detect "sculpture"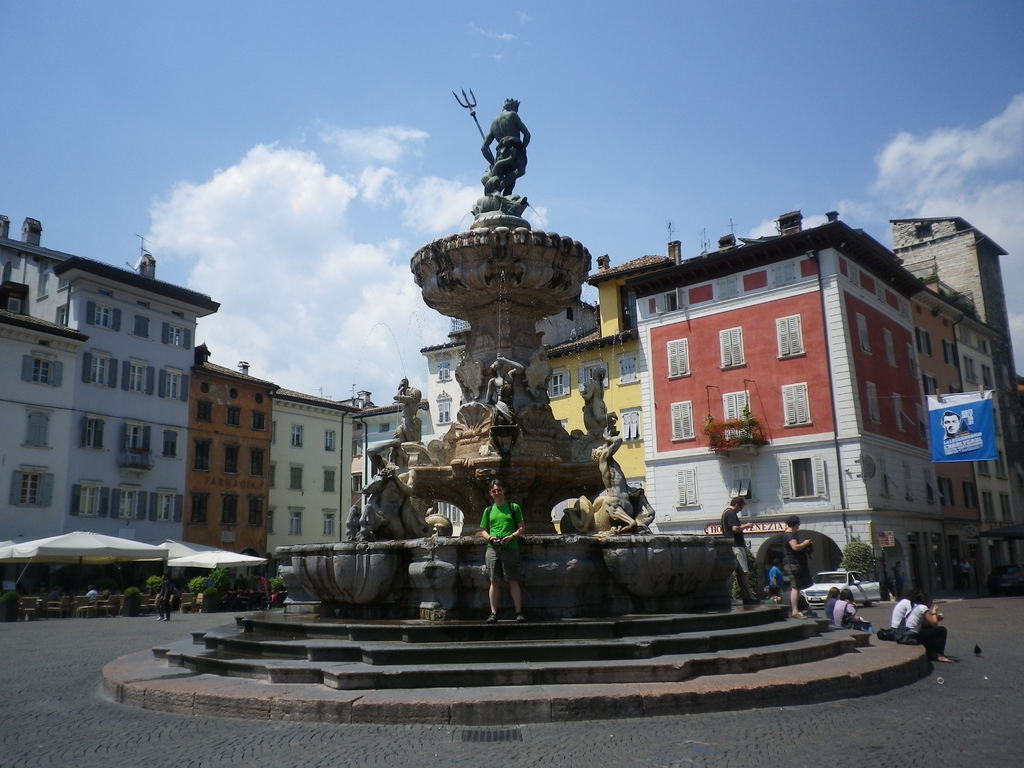
[x1=471, y1=100, x2=545, y2=216]
